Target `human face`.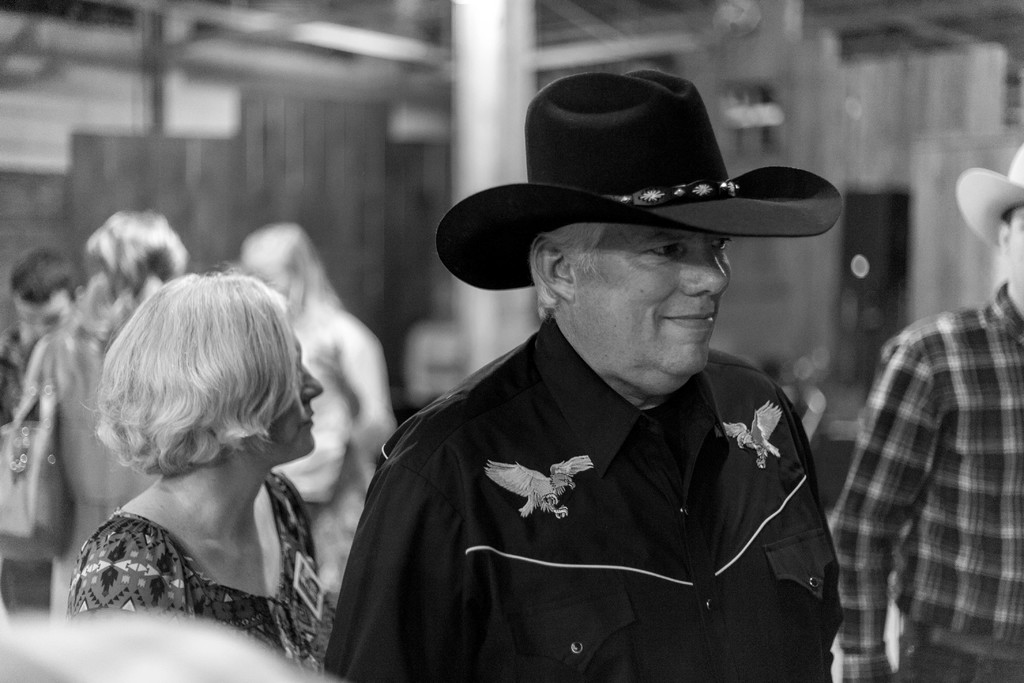
Target region: crop(1004, 209, 1023, 310).
